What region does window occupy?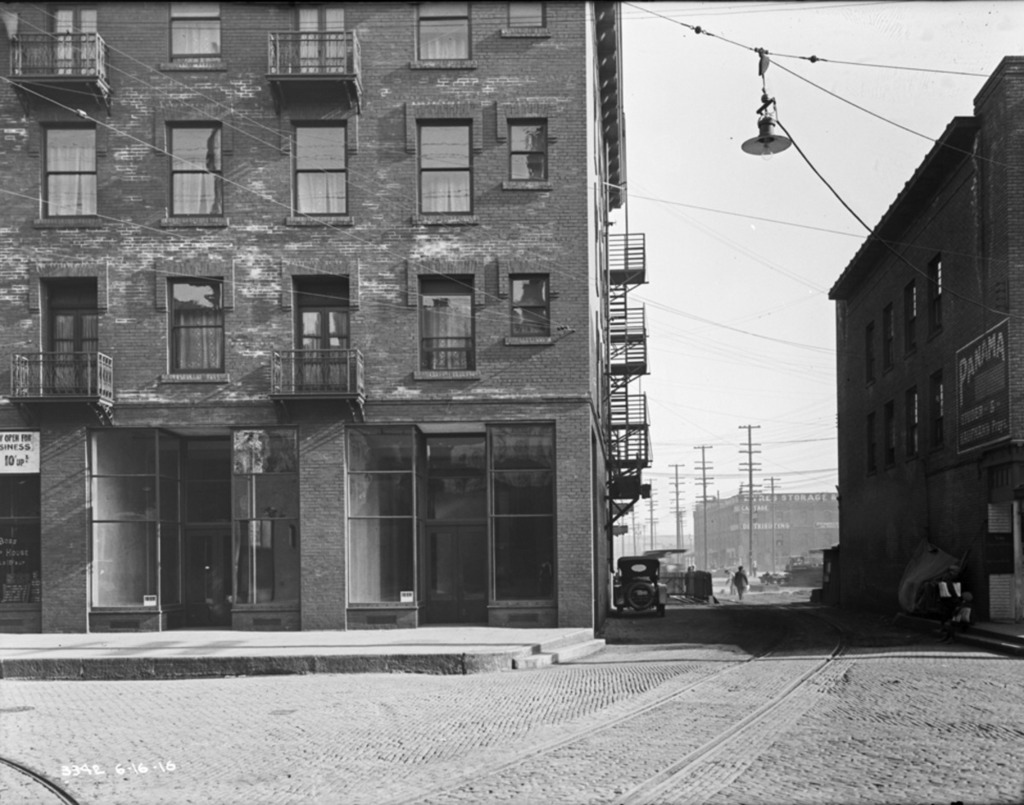
{"left": 406, "top": 100, "right": 480, "bottom": 219}.
